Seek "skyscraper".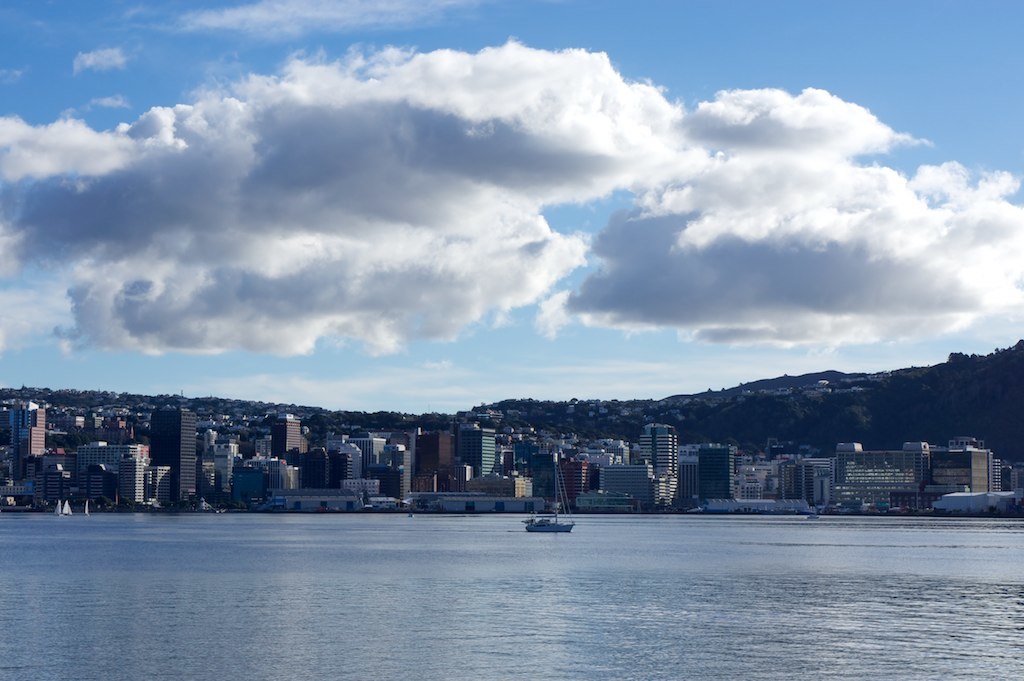
<bbox>107, 422, 128, 443</bbox>.
